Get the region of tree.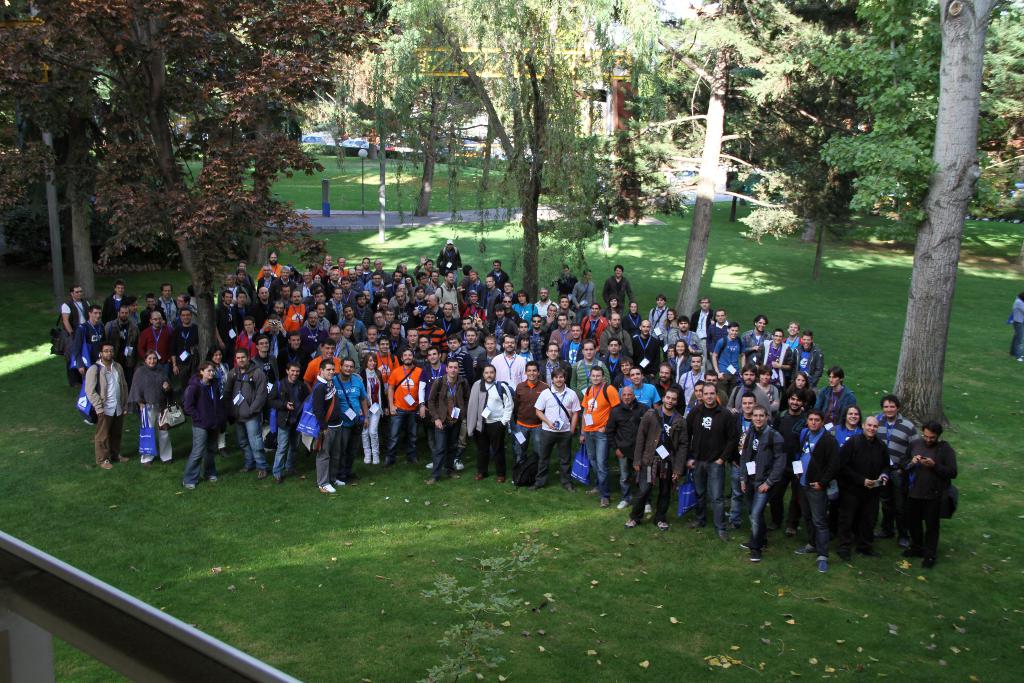
bbox=(785, 6, 1014, 441).
